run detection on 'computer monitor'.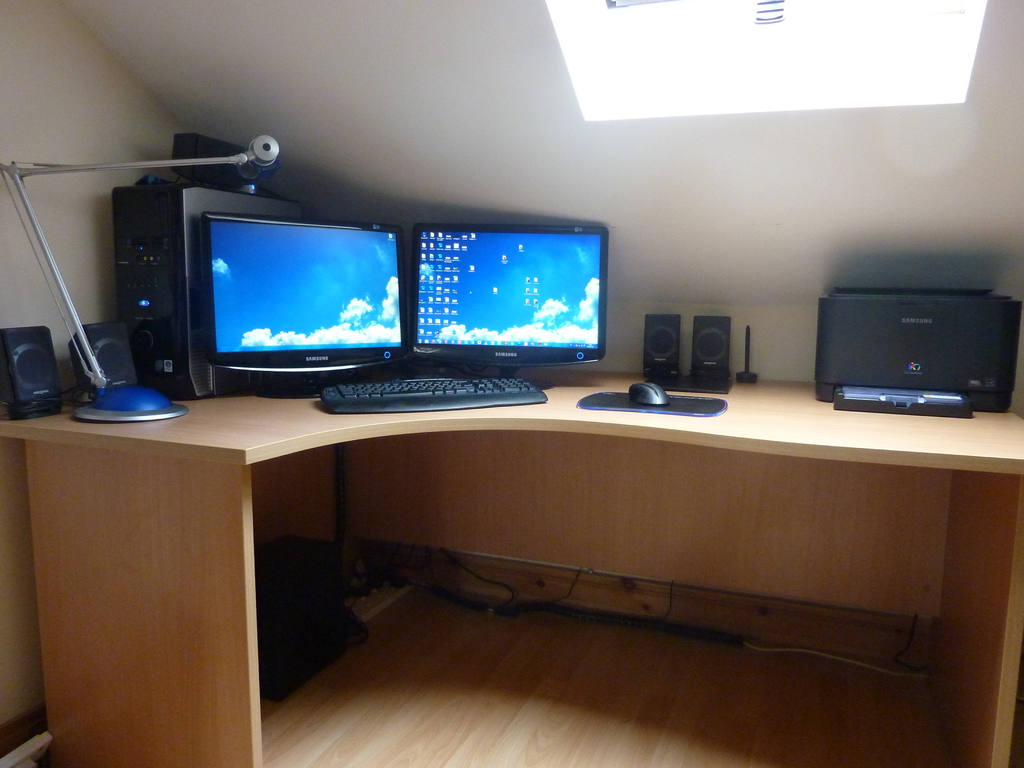
Result: left=201, top=210, right=411, bottom=399.
